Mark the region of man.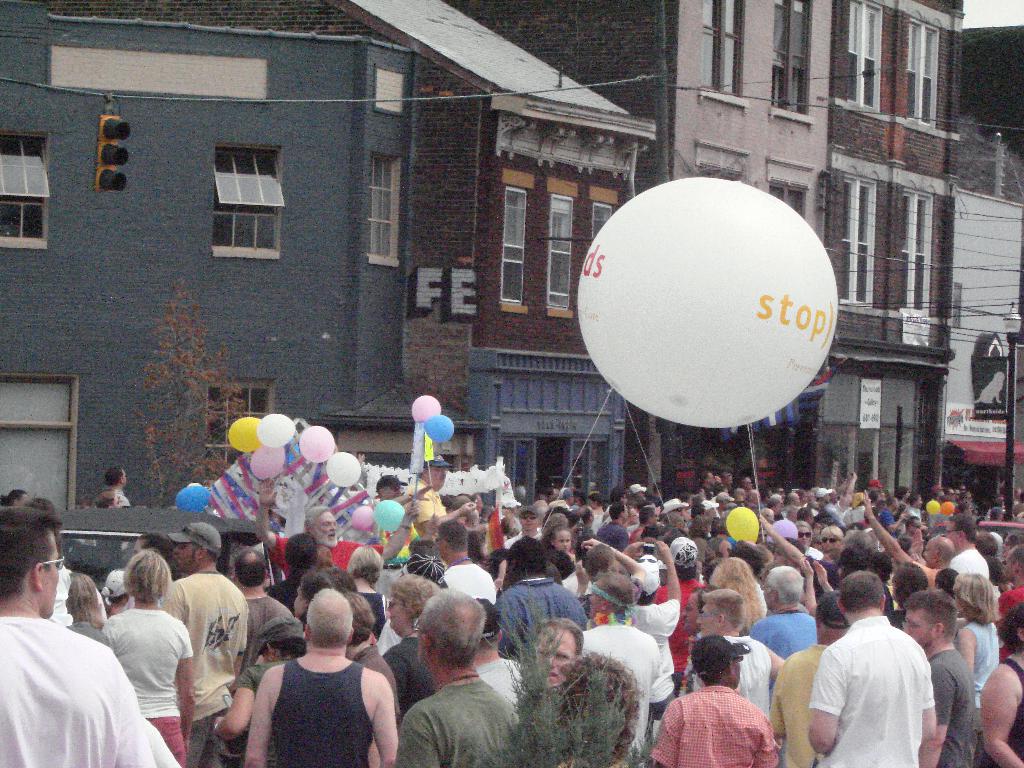
Region: select_region(257, 477, 422, 609).
